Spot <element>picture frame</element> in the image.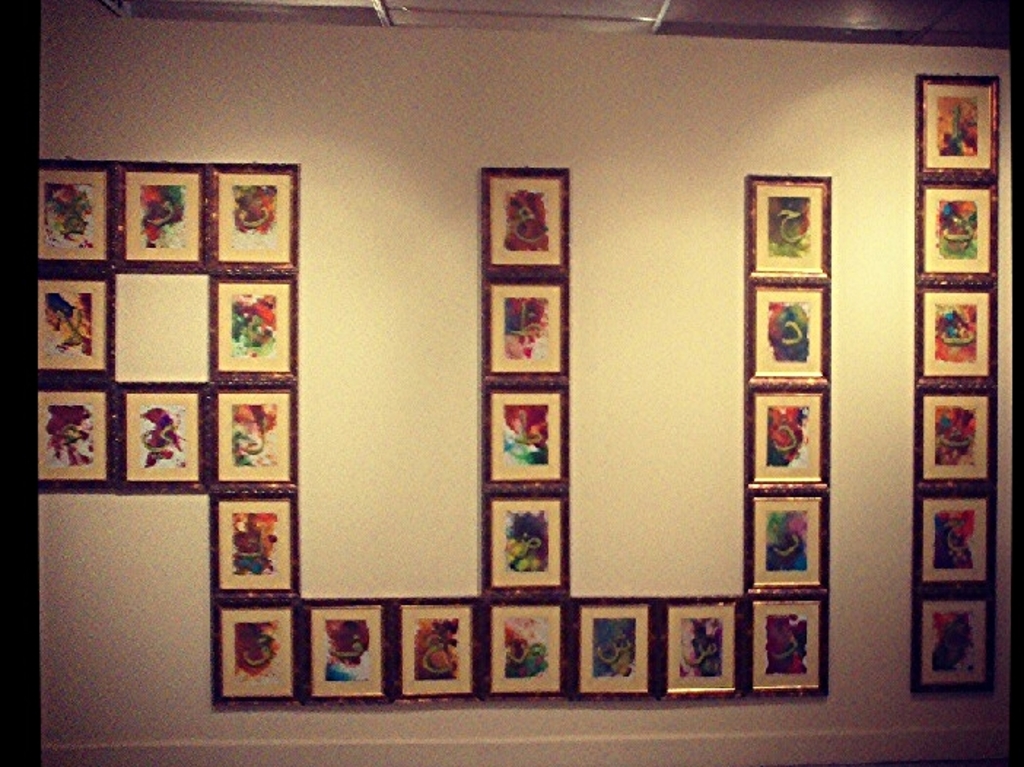
<element>picture frame</element> found at <box>912,382,999,483</box>.
